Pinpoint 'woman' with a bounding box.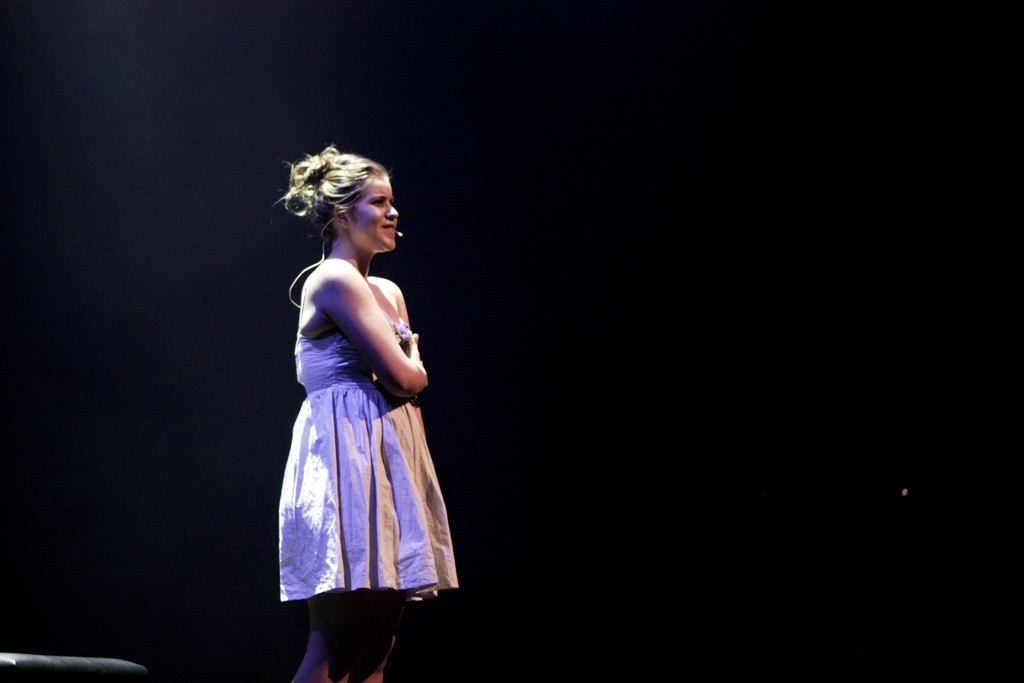
bbox=[272, 151, 435, 682].
